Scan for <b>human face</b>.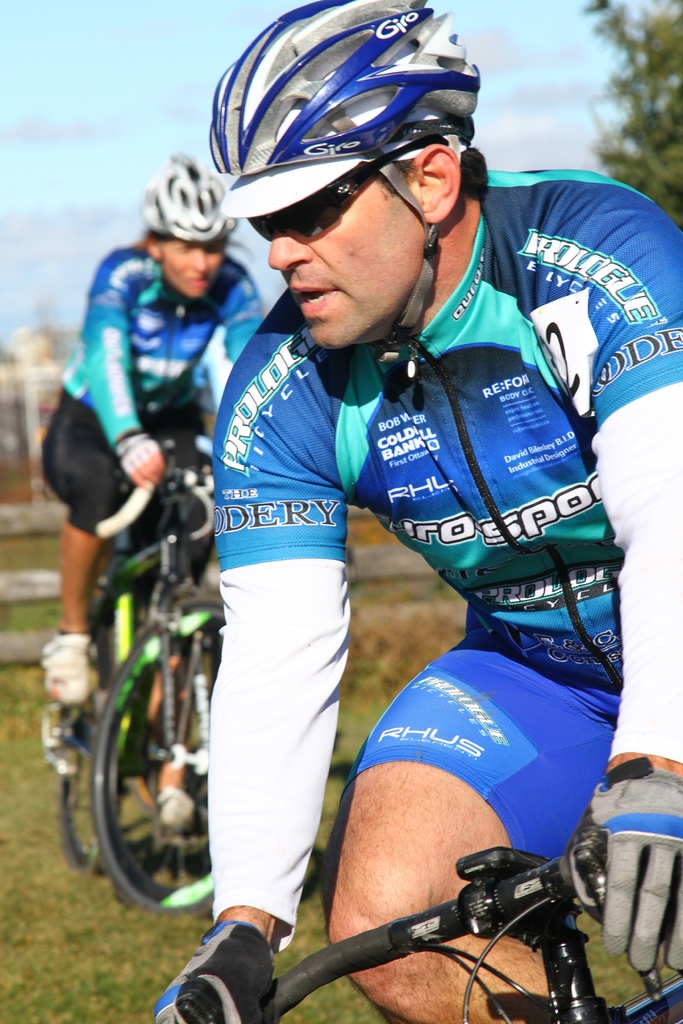
Scan result: detection(159, 237, 226, 301).
